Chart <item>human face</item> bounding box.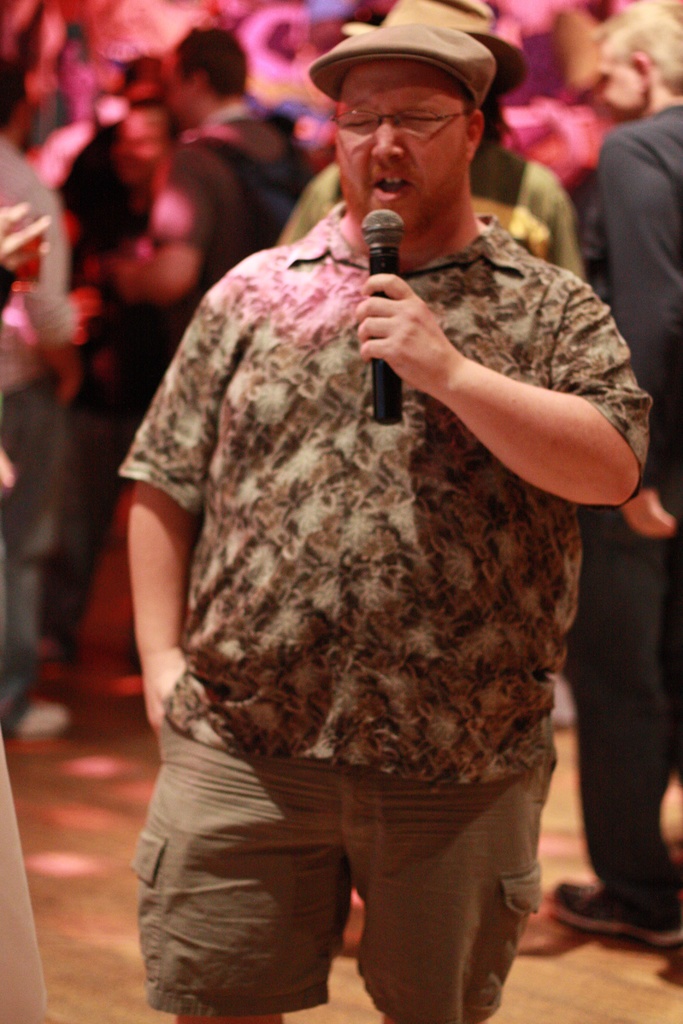
Charted: 595/52/637/109.
